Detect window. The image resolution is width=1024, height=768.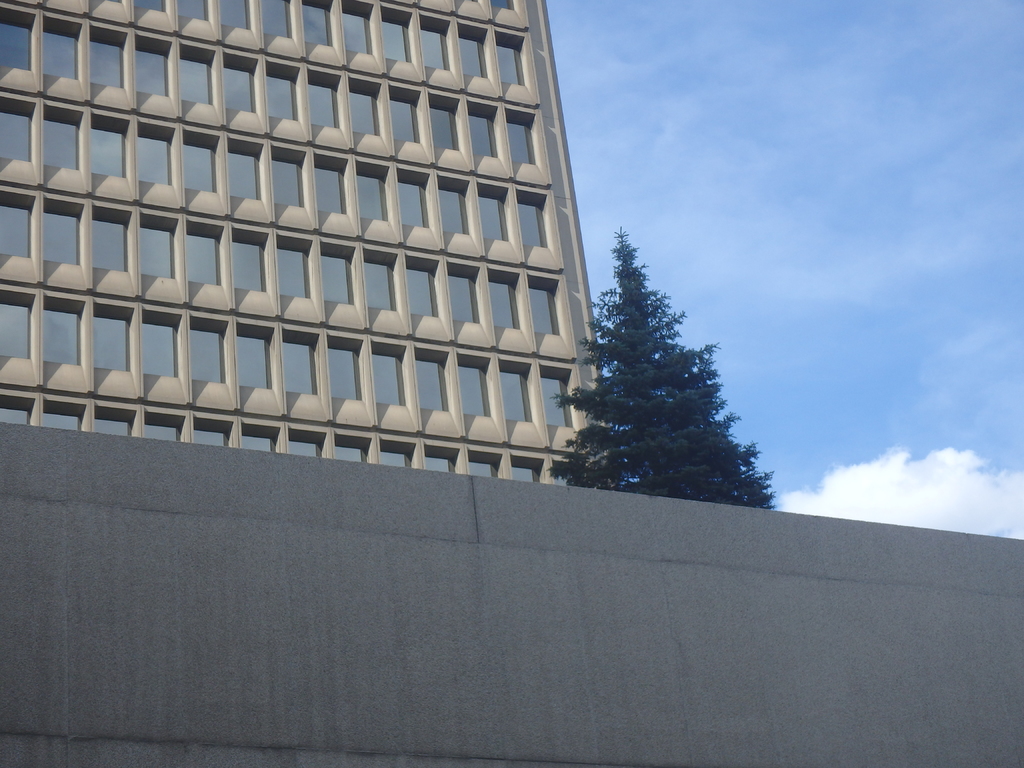
box(232, 226, 269, 292).
